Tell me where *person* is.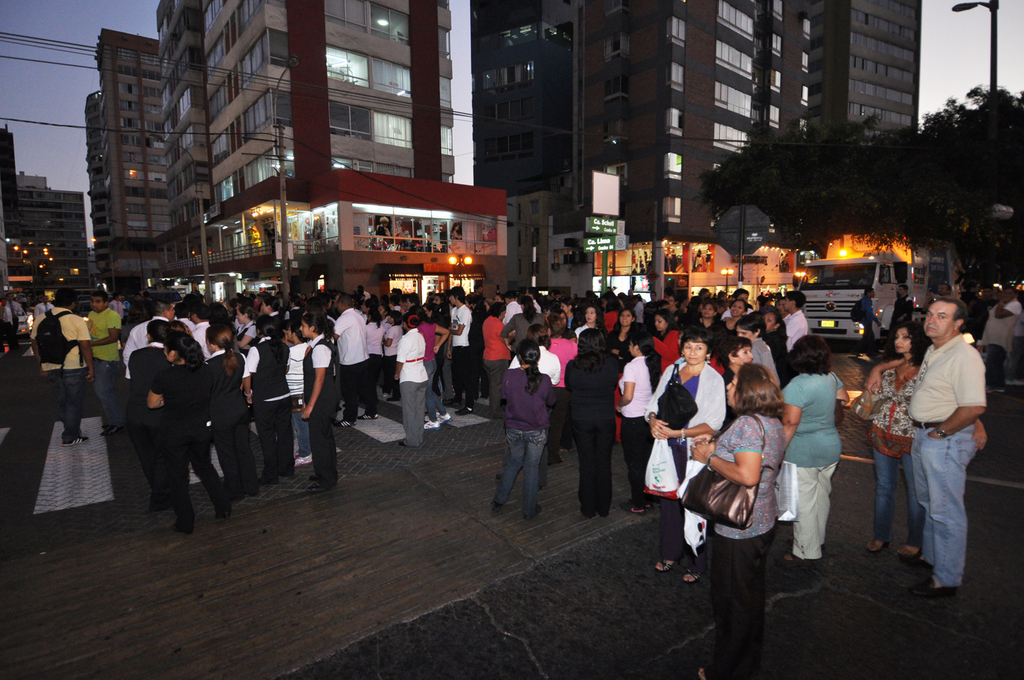
*person* is at (492, 317, 562, 530).
